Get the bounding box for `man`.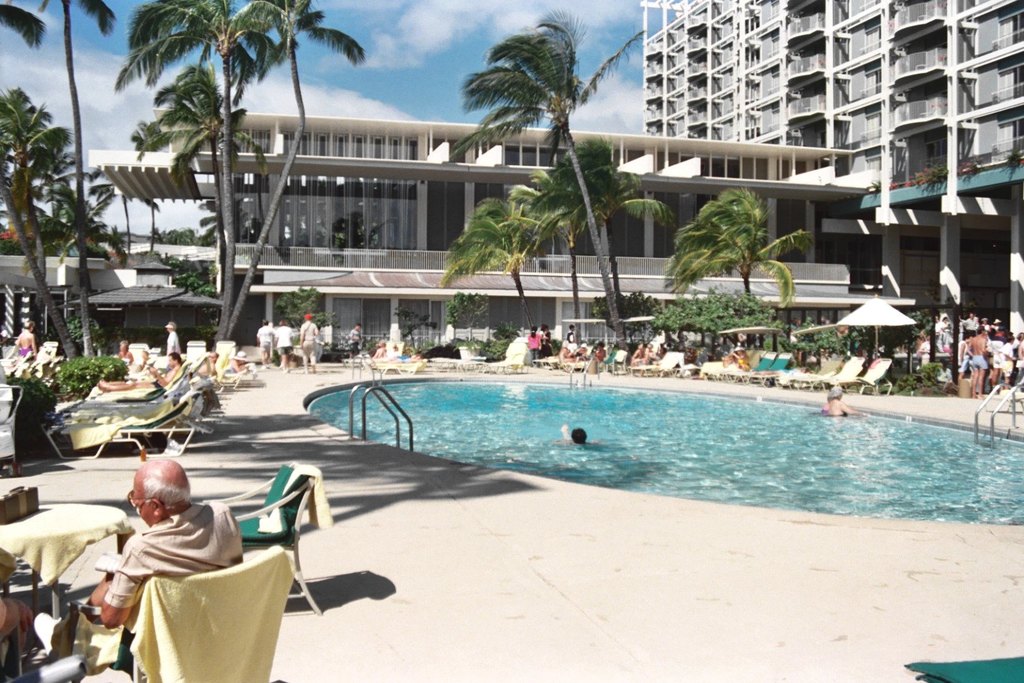
BBox(193, 348, 218, 387).
